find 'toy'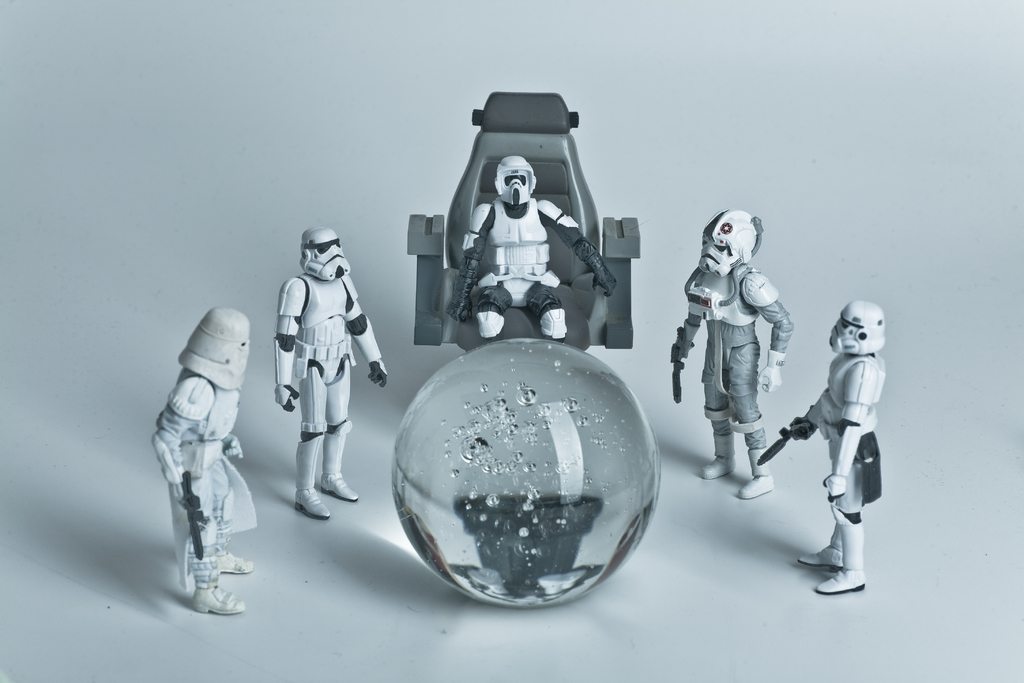
pyautogui.locateOnScreen(454, 154, 612, 344)
